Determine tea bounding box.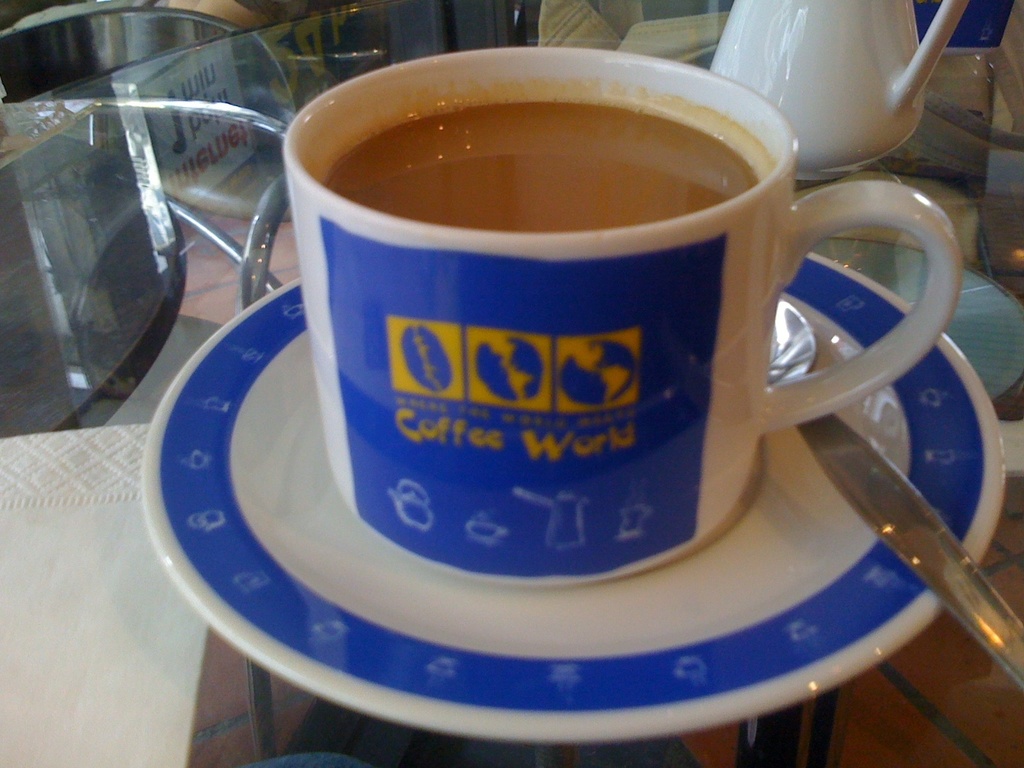
Determined: [left=324, top=94, right=759, bottom=234].
